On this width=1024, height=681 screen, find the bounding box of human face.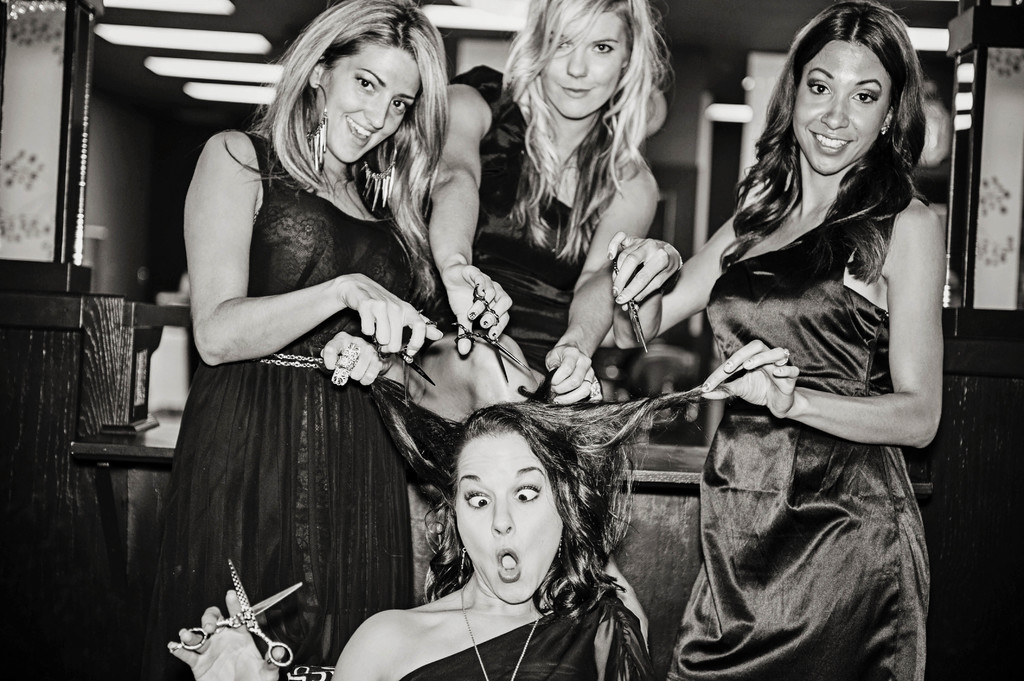
Bounding box: [544,6,625,120].
